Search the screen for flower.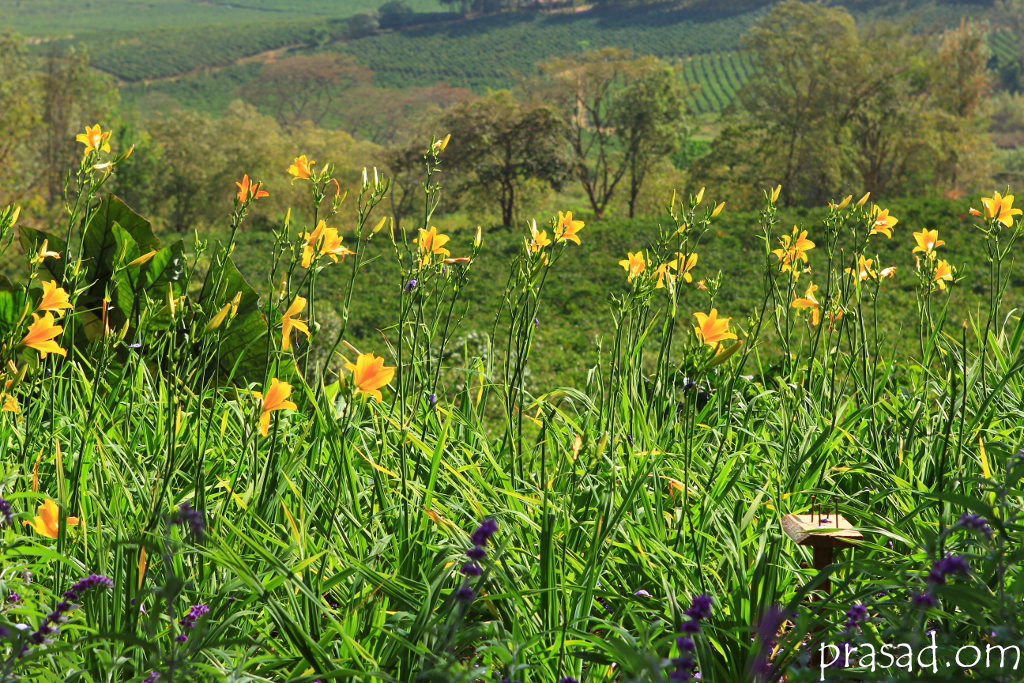
Found at box(286, 154, 329, 185).
